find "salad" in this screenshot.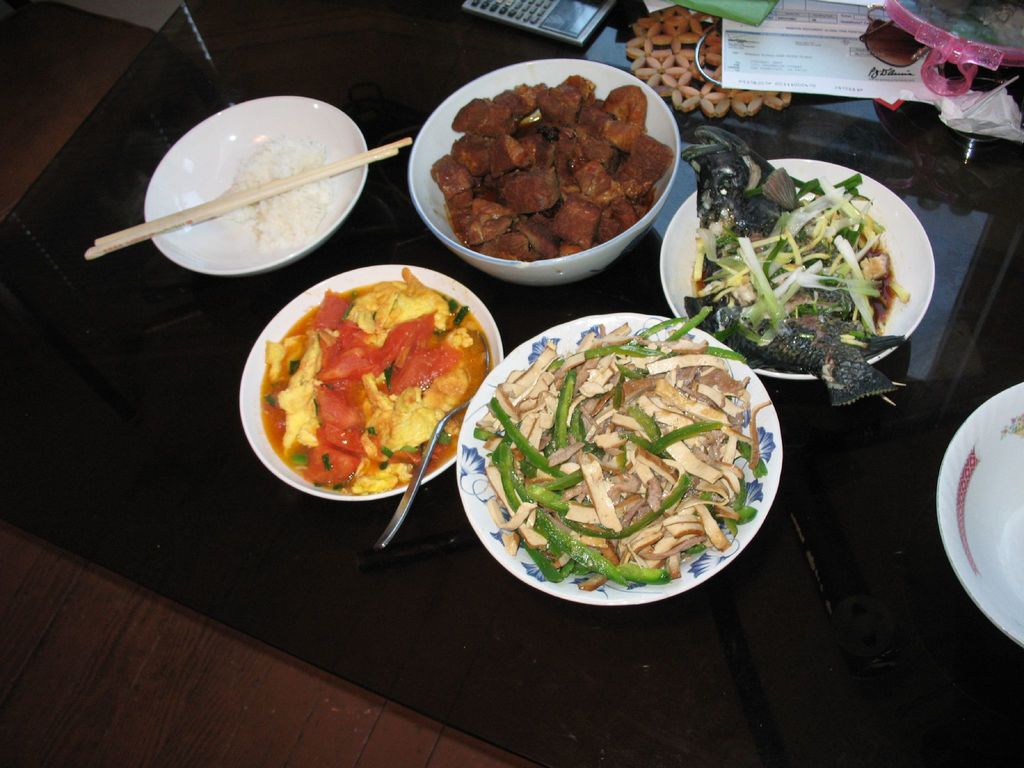
The bounding box for "salad" is 660, 156, 915, 392.
